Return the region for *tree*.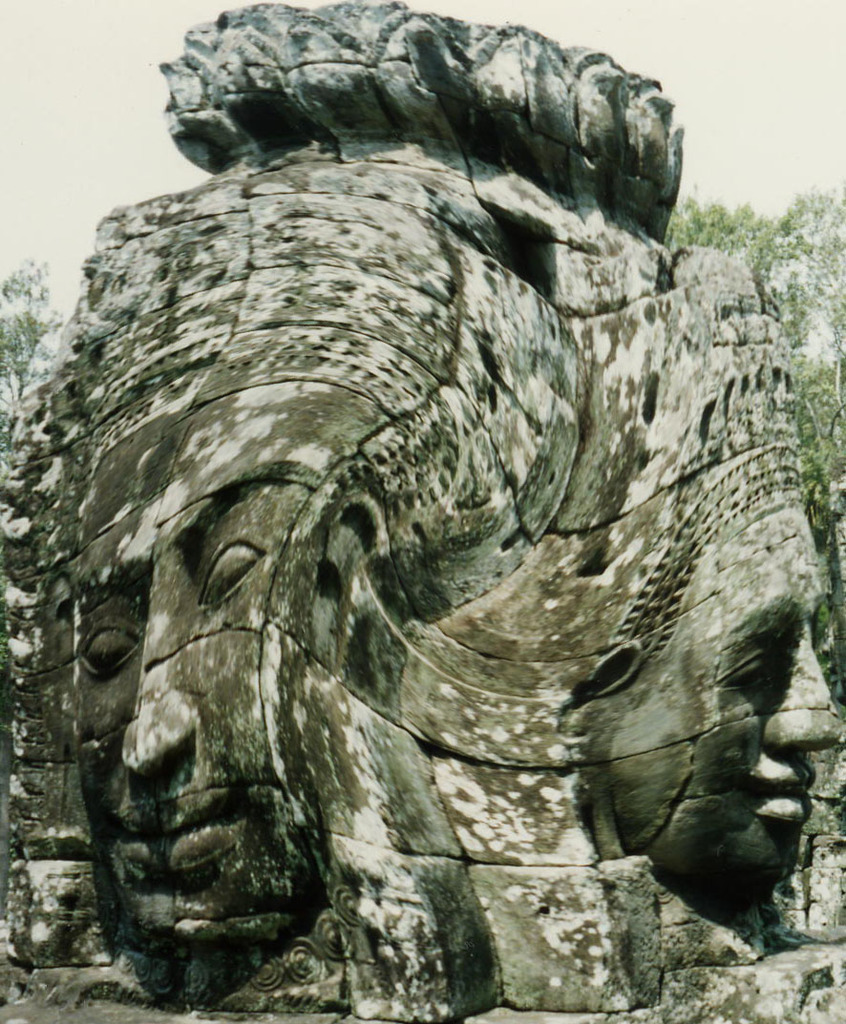
locate(666, 178, 845, 514).
